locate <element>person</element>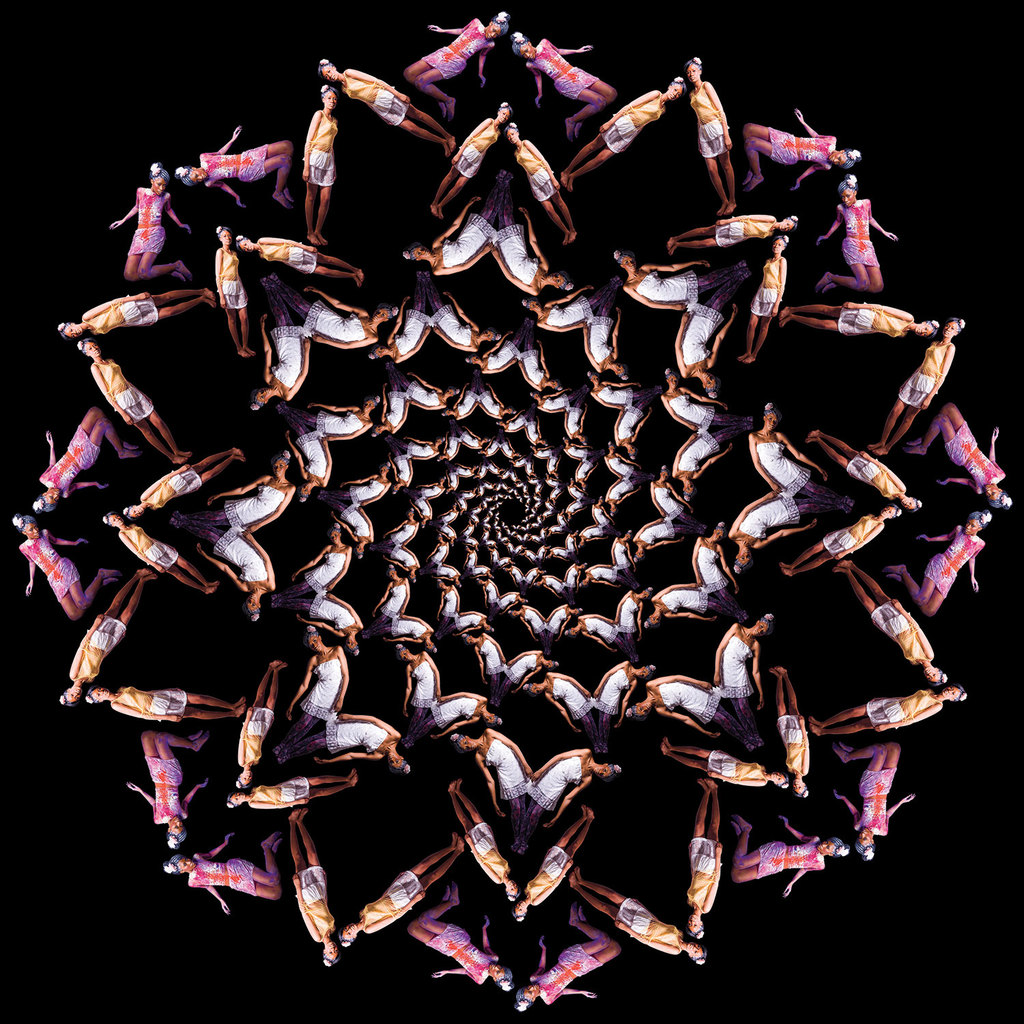
BBox(813, 175, 901, 298)
